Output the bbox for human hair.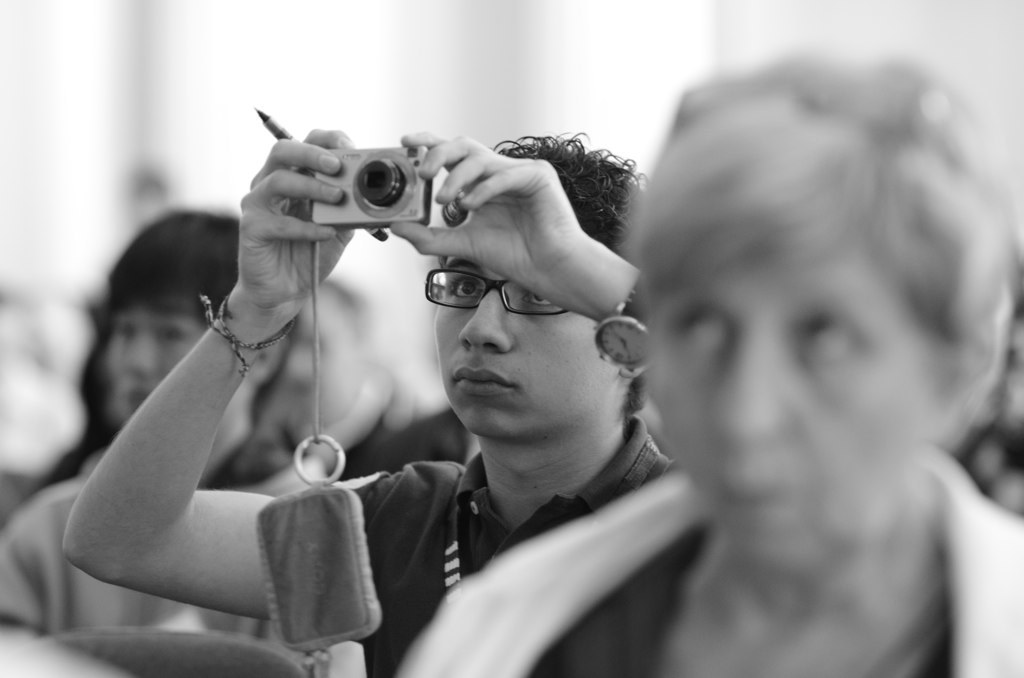
{"left": 110, "top": 211, "right": 301, "bottom": 401}.
